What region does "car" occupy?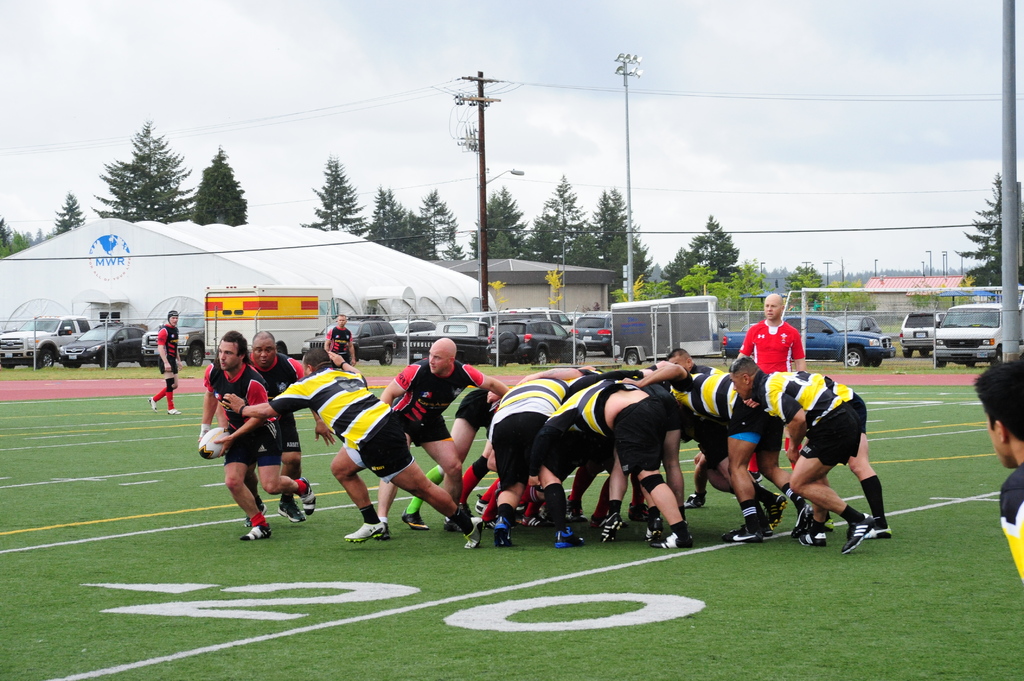
<region>487, 305, 572, 344</region>.
